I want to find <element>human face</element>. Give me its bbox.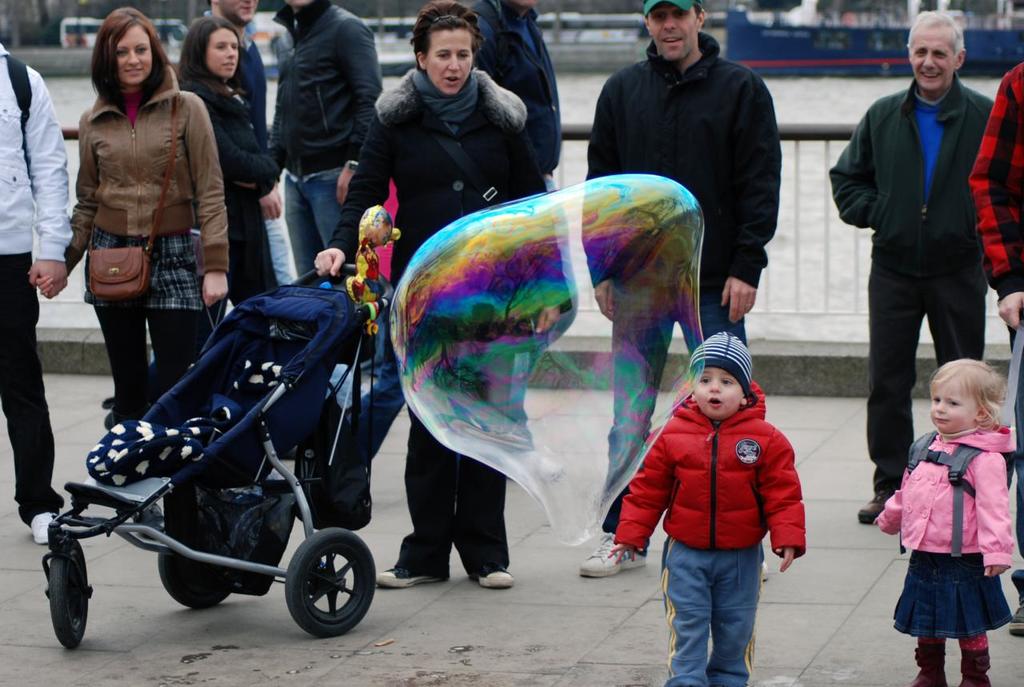
locate(206, 27, 237, 77).
